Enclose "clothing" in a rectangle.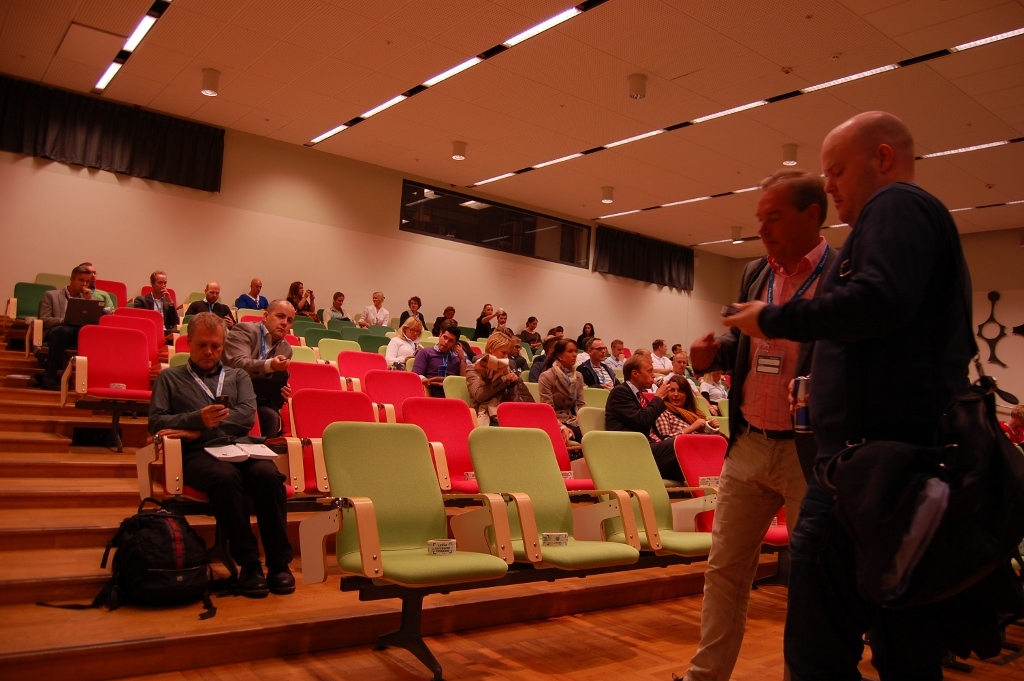
pyautogui.locateOnScreen(682, 238, 842, 680).
